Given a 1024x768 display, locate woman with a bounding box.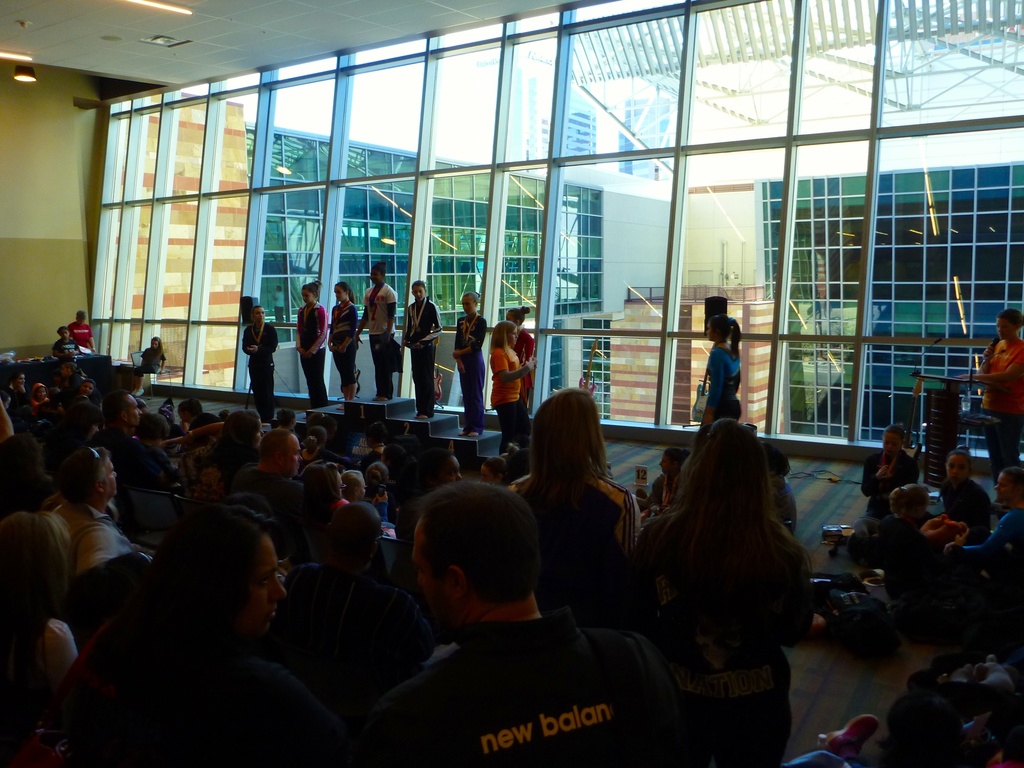
Located: BBox(307, 458, 346, 520).
